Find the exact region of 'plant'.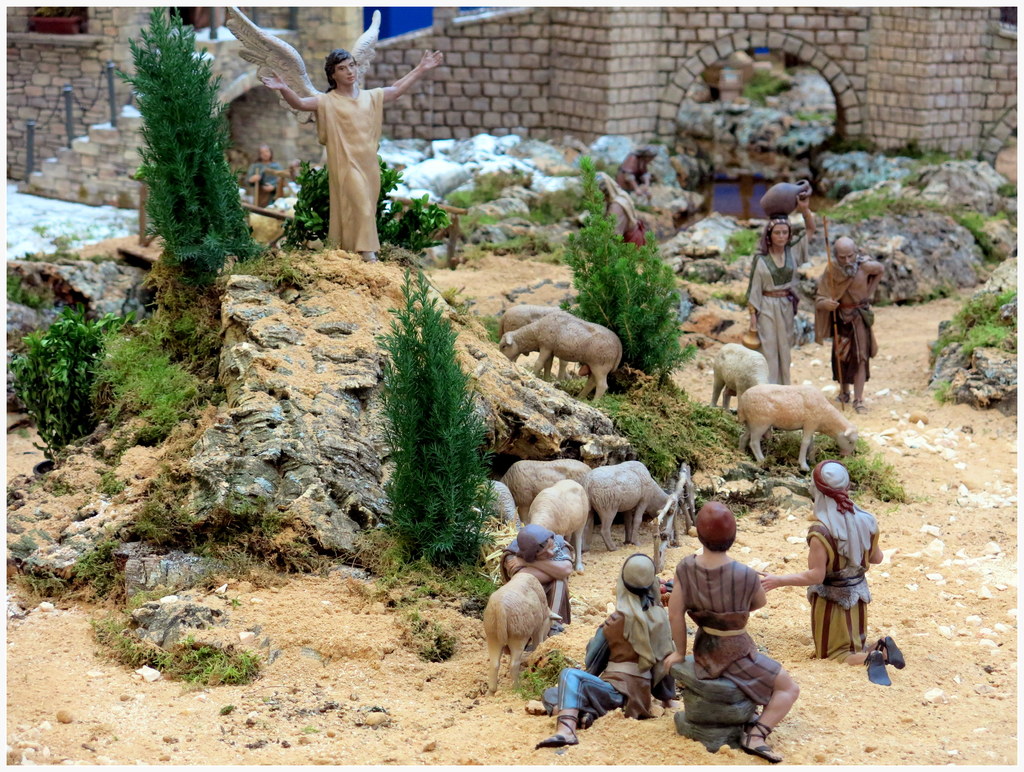
Exact region: detection(110, 0, 275, 278).
